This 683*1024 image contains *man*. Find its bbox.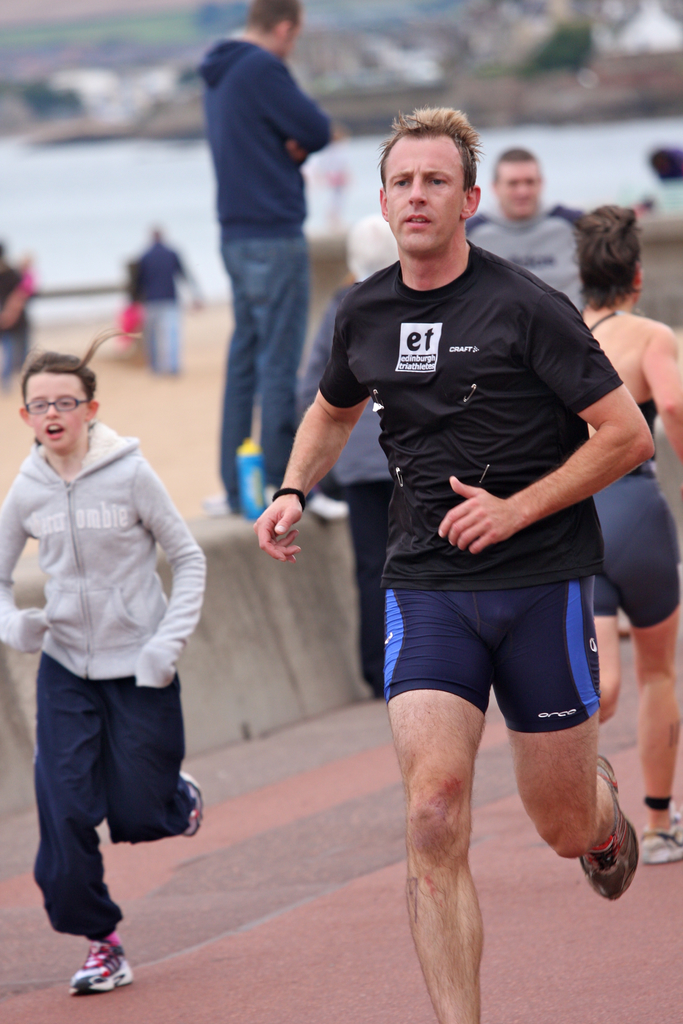
bbox=(463, 139, 593, 323).
